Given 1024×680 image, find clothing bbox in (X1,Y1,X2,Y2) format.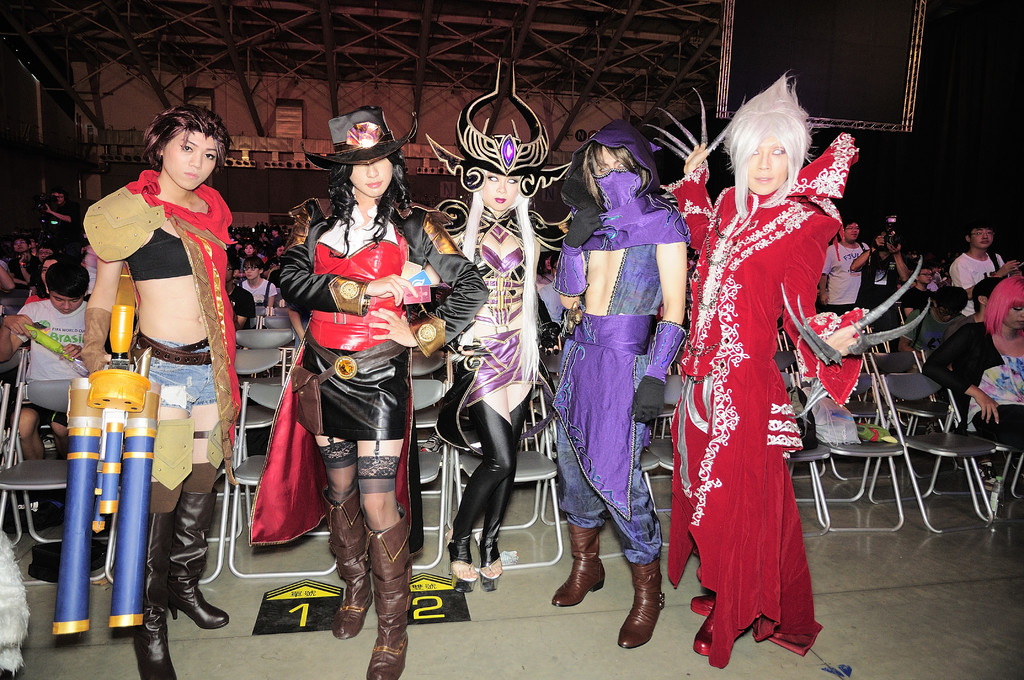
(947,242,1016,325).
